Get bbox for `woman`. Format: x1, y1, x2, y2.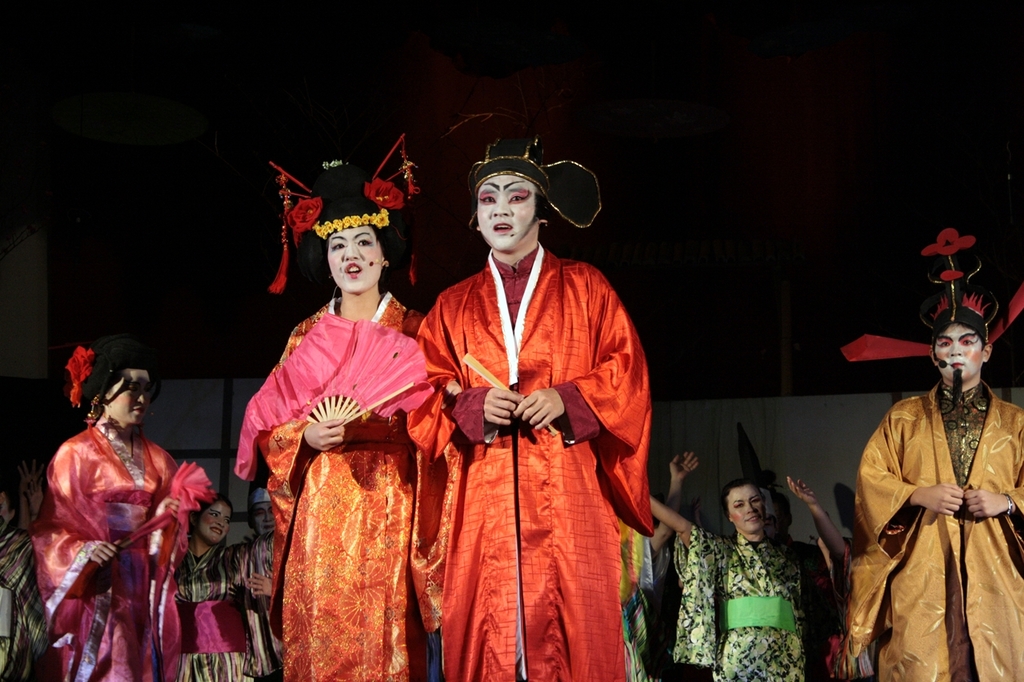
645, 475, 852, 681.
